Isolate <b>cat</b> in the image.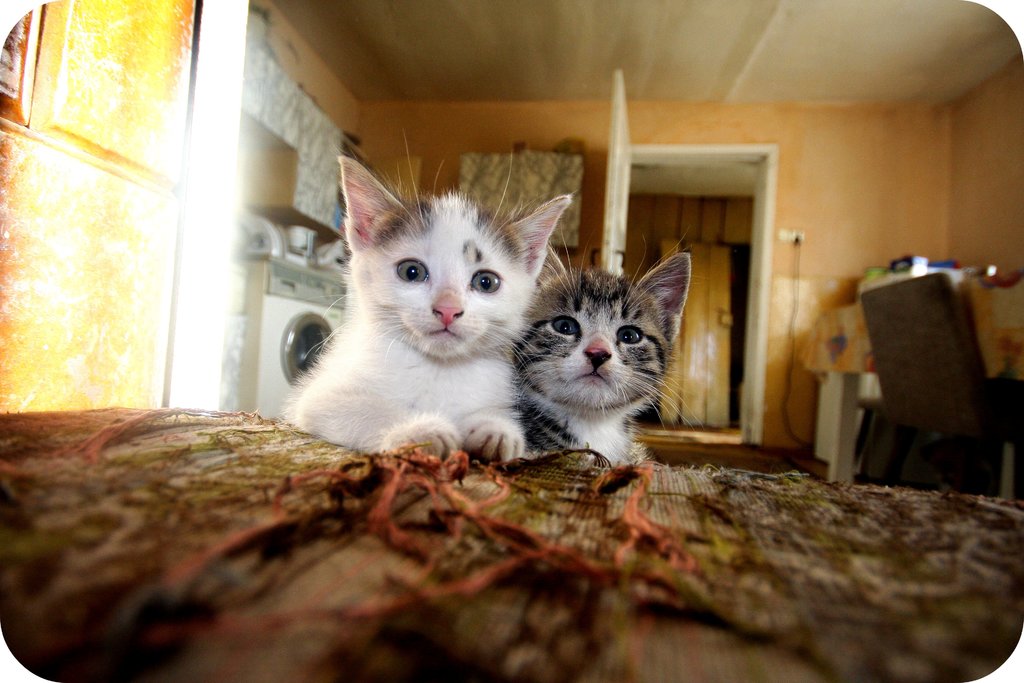
Isolated region: region(275, 126, 573, 465).
